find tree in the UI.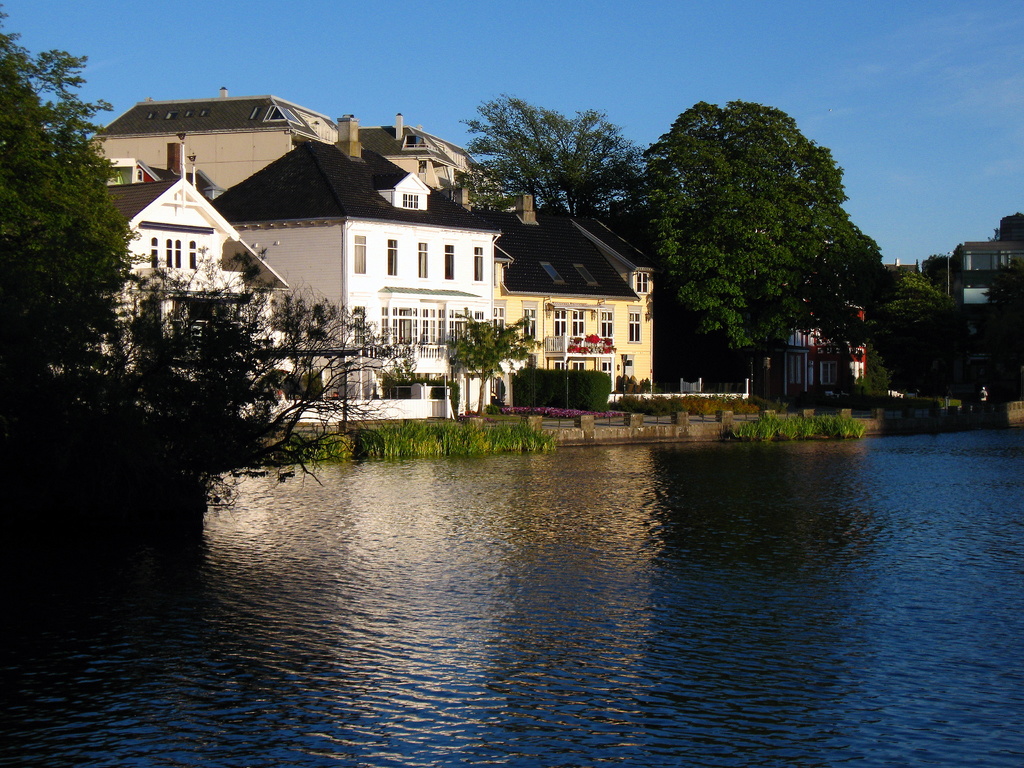
UI element at (985, 262, 1023, 345).
